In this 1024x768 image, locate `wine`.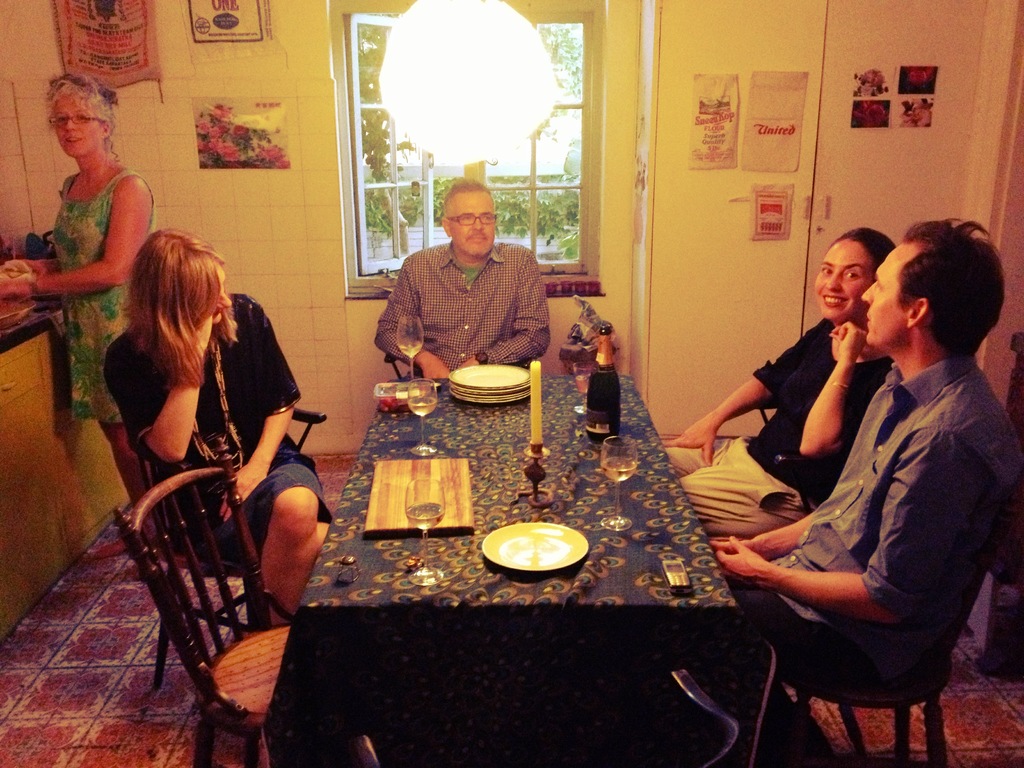
Bounding box: l=409, t=502, r=440, b=533.
